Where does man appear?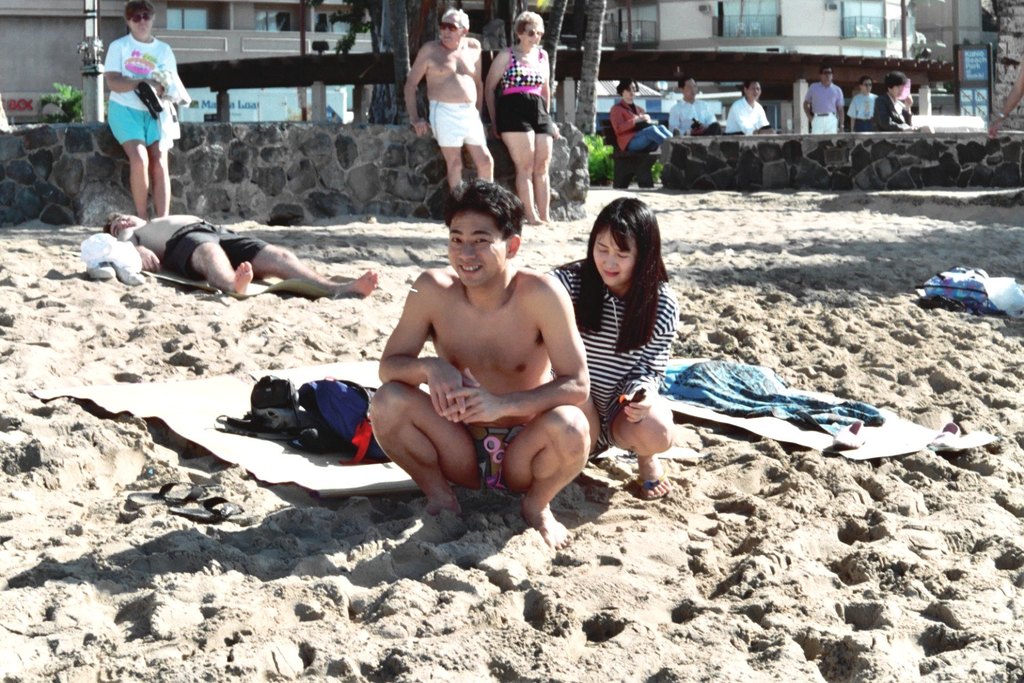
Appears at {"left": 401, "top": 6, "right": 497, "bottom": 208}.
